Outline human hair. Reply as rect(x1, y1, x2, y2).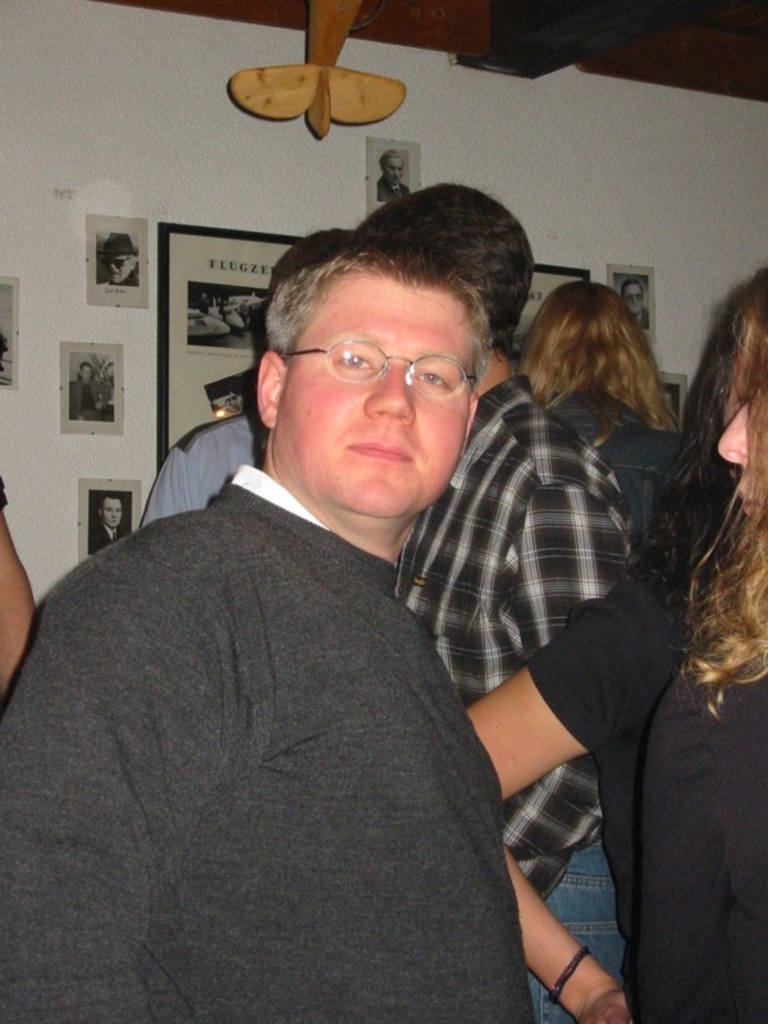
rect(628, 280, 754, 593).
